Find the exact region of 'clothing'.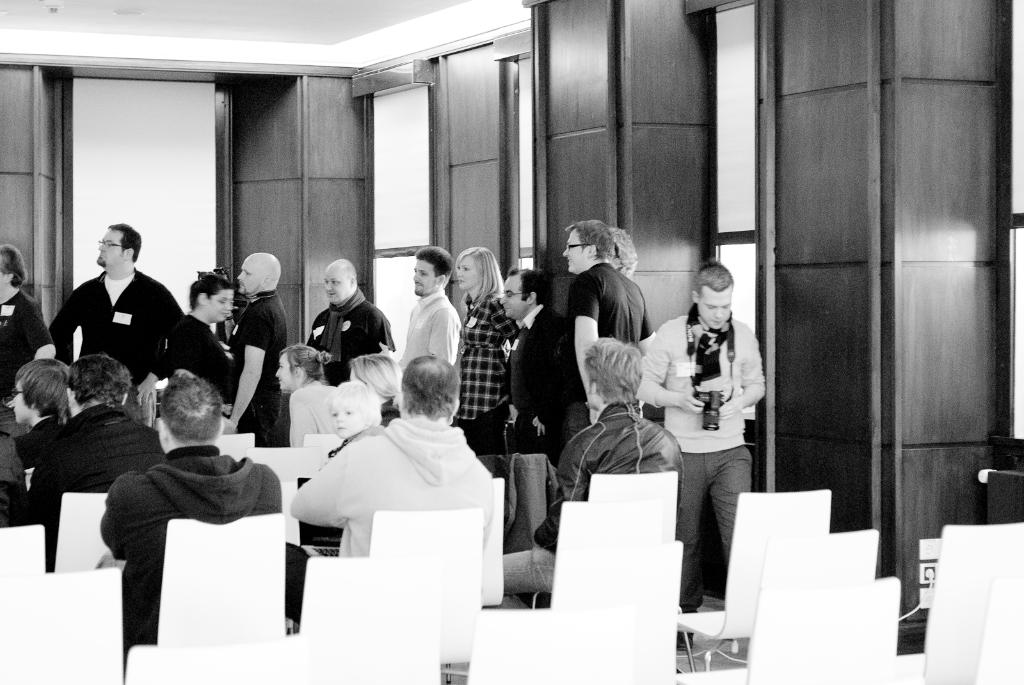
Exact region: box=[652, 252, 771, 613].
